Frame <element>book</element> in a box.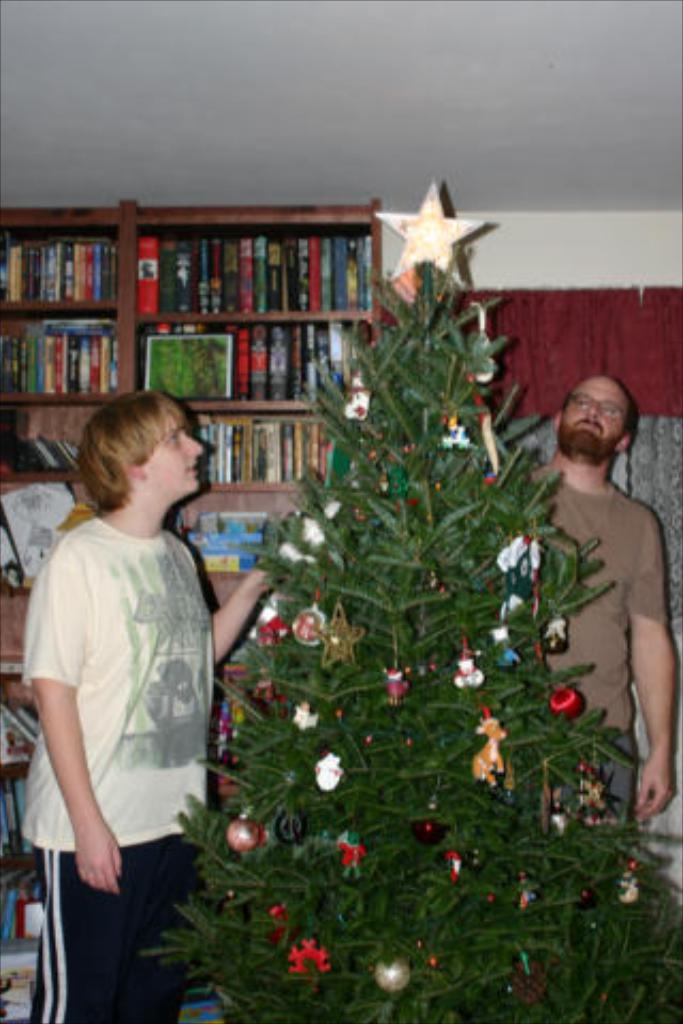
[66, 335, 83, 395].
